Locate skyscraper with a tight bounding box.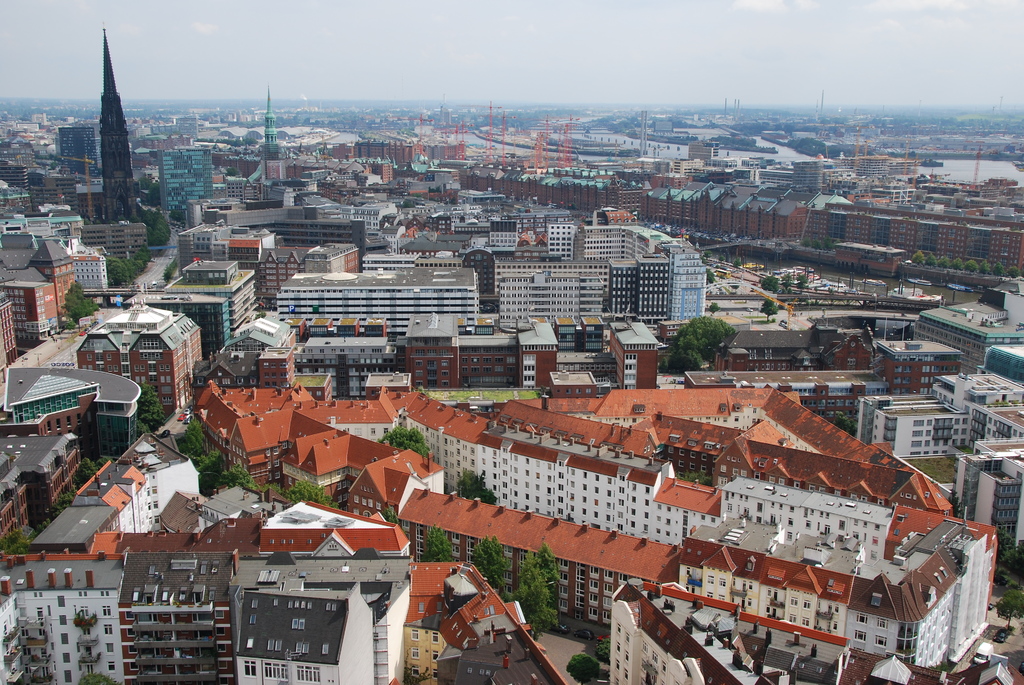
(left=58, top=126, right=99, bottom=178).
